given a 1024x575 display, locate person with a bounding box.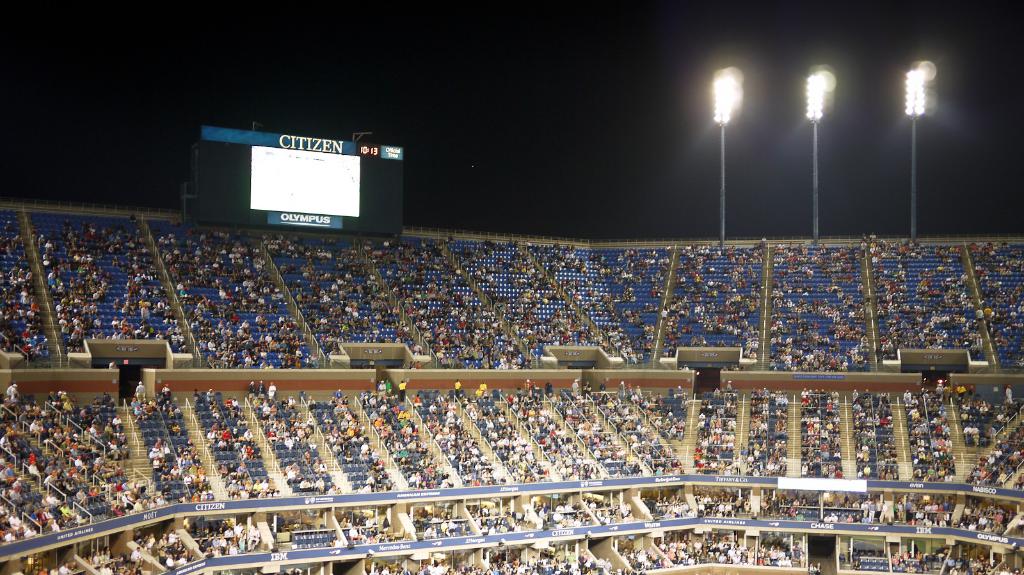
Located: crop(134, 378, 146, 407).
